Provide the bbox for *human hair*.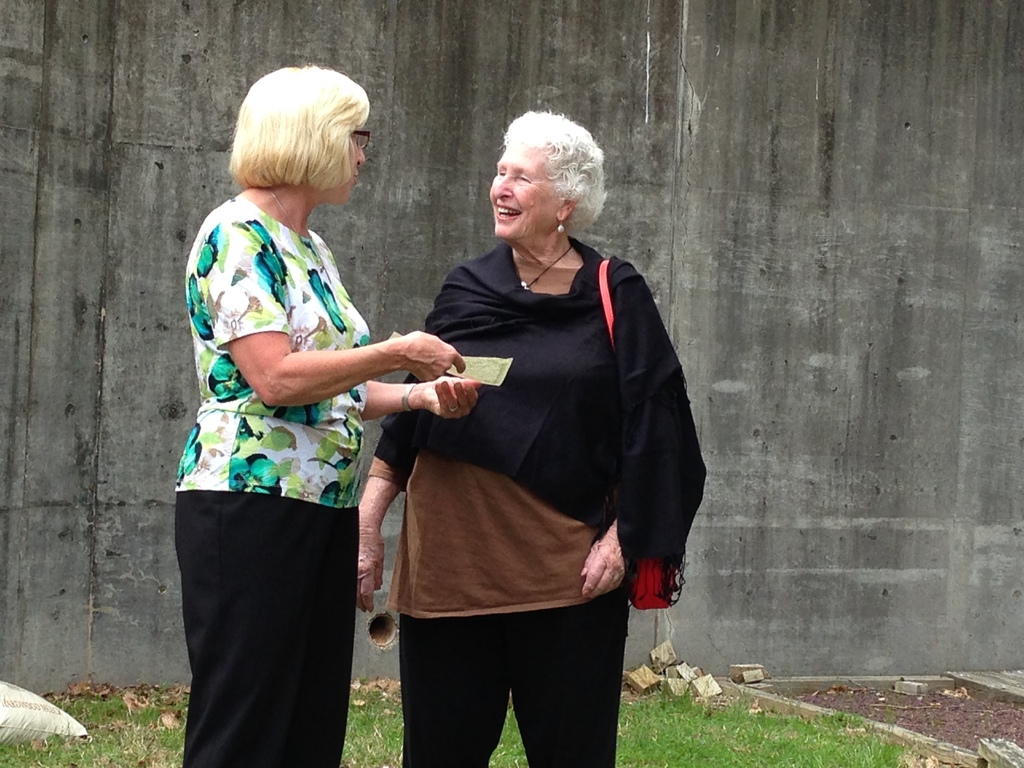
l=225, t=64, r=367, b=192.
